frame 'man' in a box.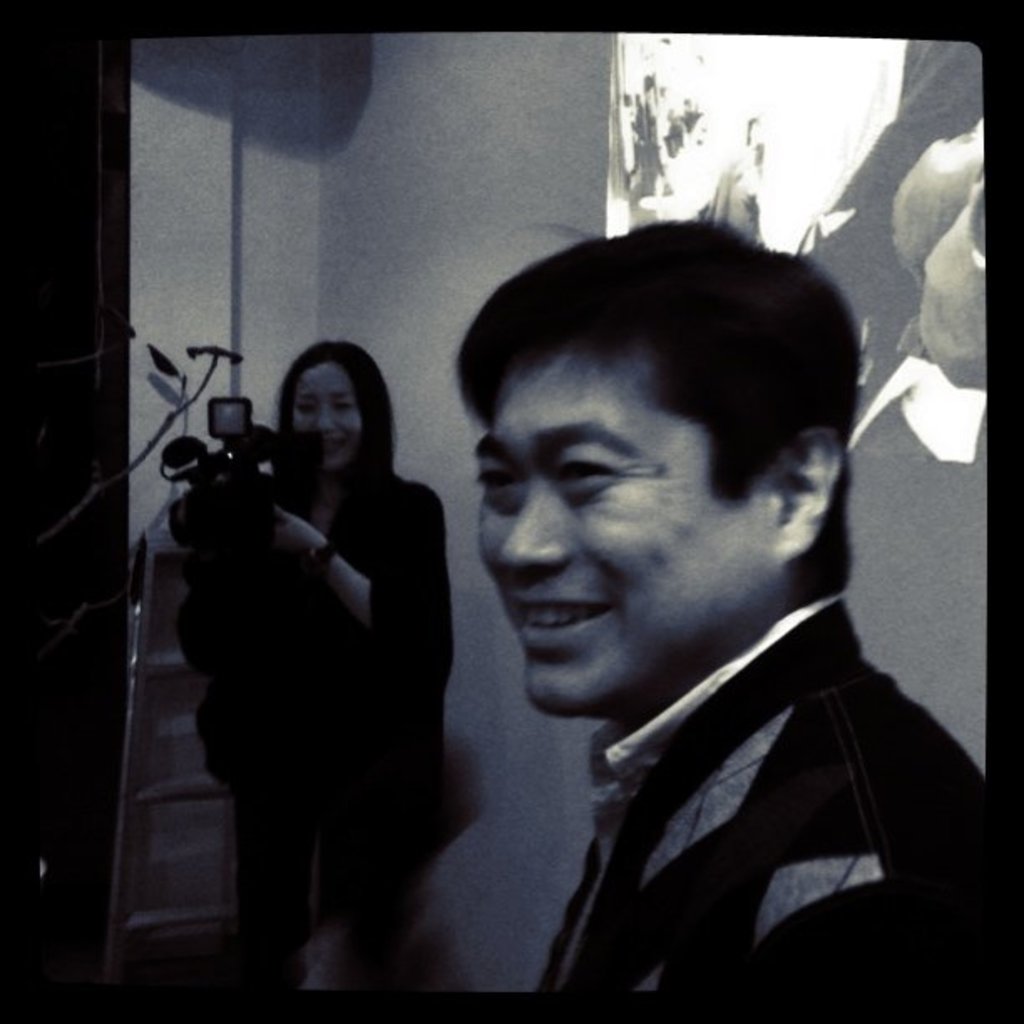
[447, 209, 986, 1001].
